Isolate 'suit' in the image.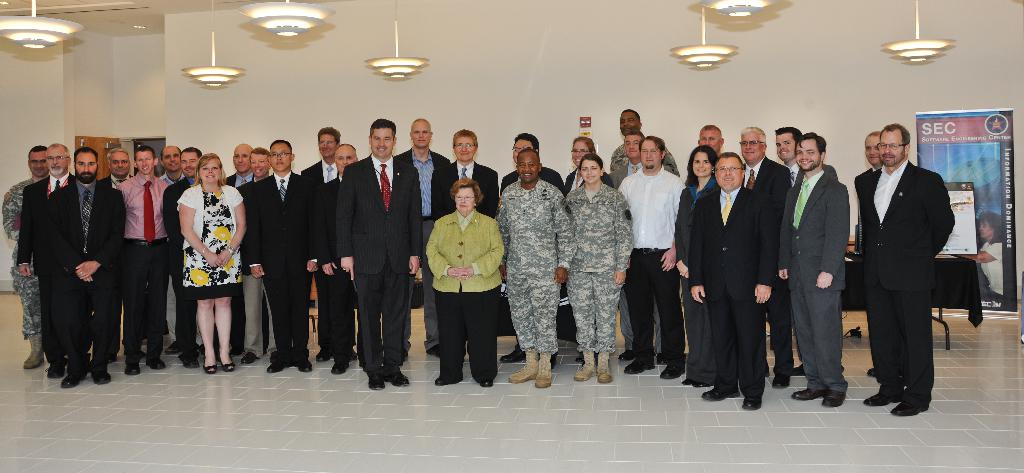
Isolated region: crop(45, 176, 127, 376).
